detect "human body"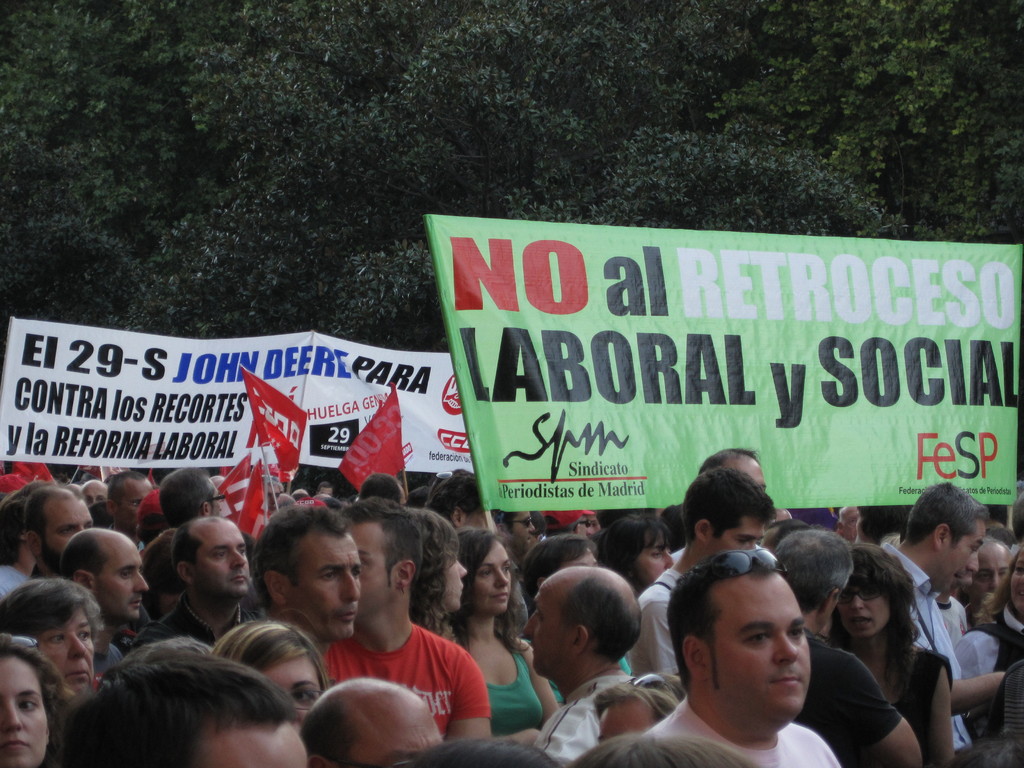
<bbox>624, 555, 888, 767</bbox>
